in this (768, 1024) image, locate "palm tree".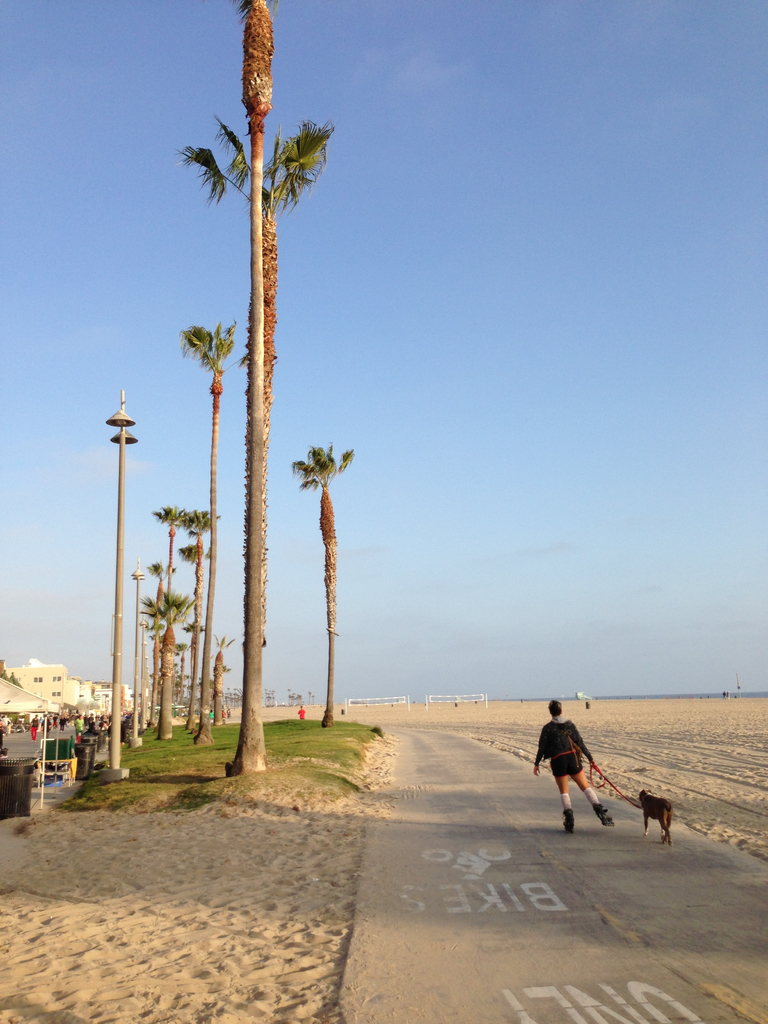
Bounding box: (left=290, top=444, right=349, bottom=725).
